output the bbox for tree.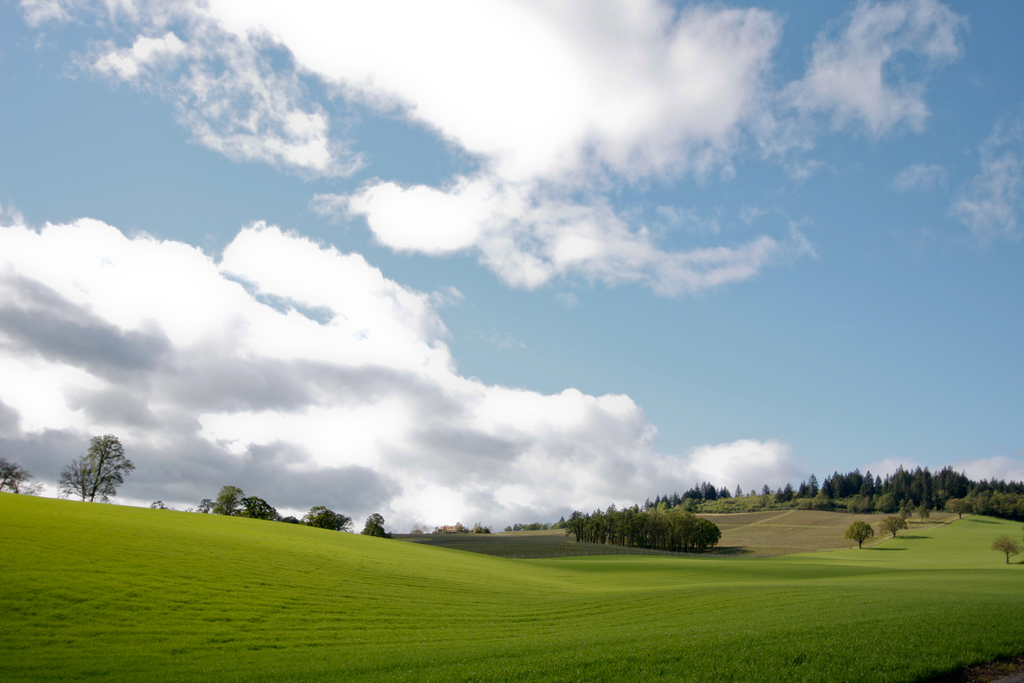
[left=246, top=493, right=280, bottom=523].
